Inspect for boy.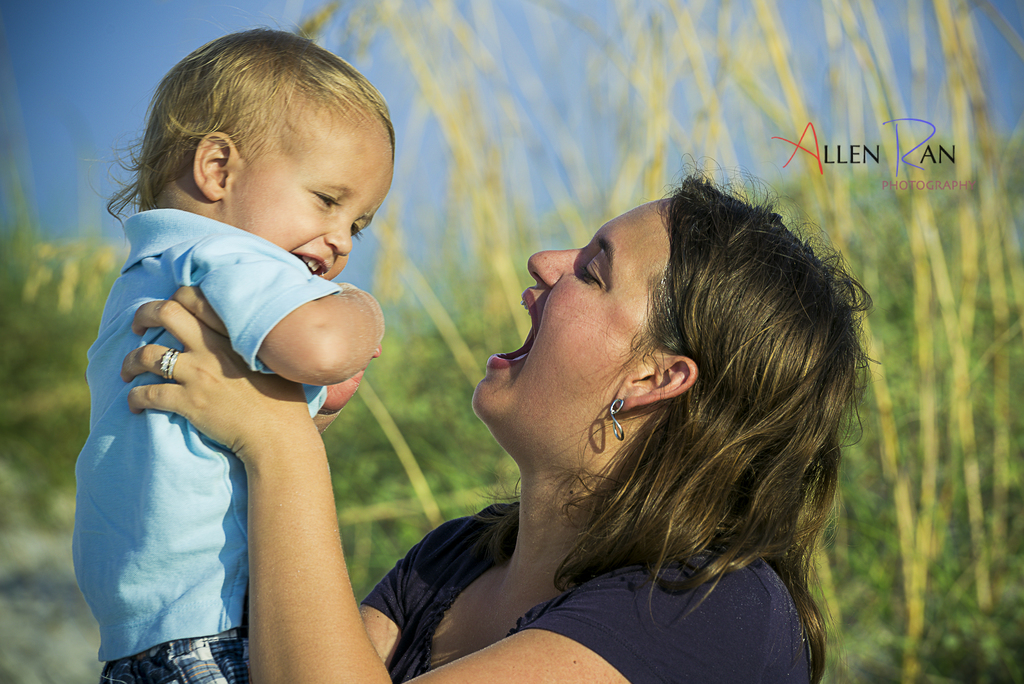
Inspection: <box>68,30,404,683</box>.
